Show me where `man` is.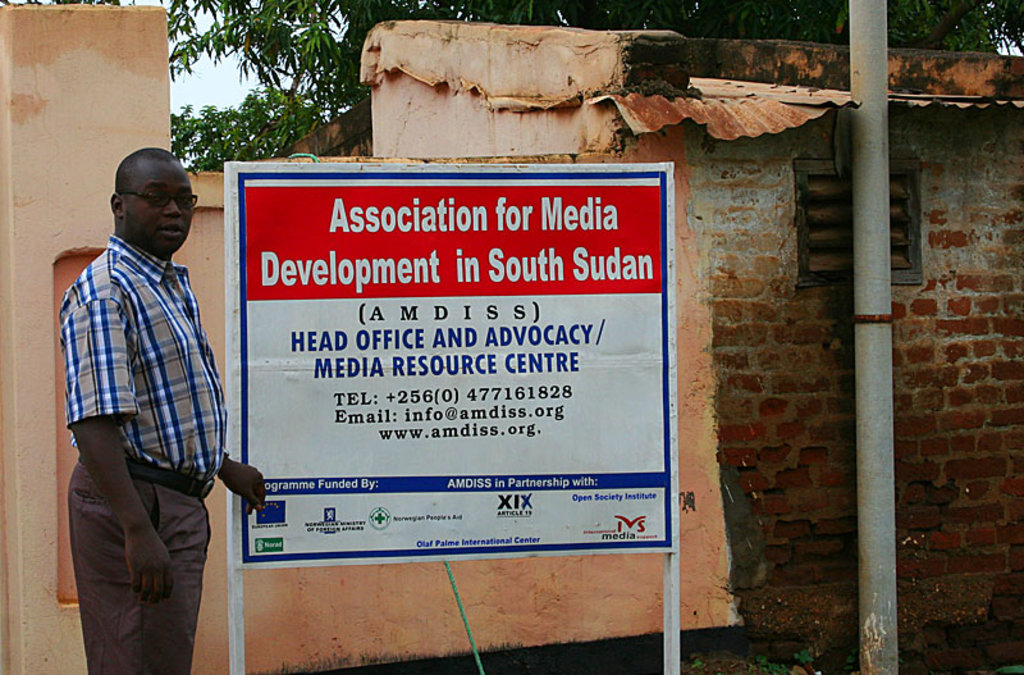
`man` is at 54:127:239:671.
